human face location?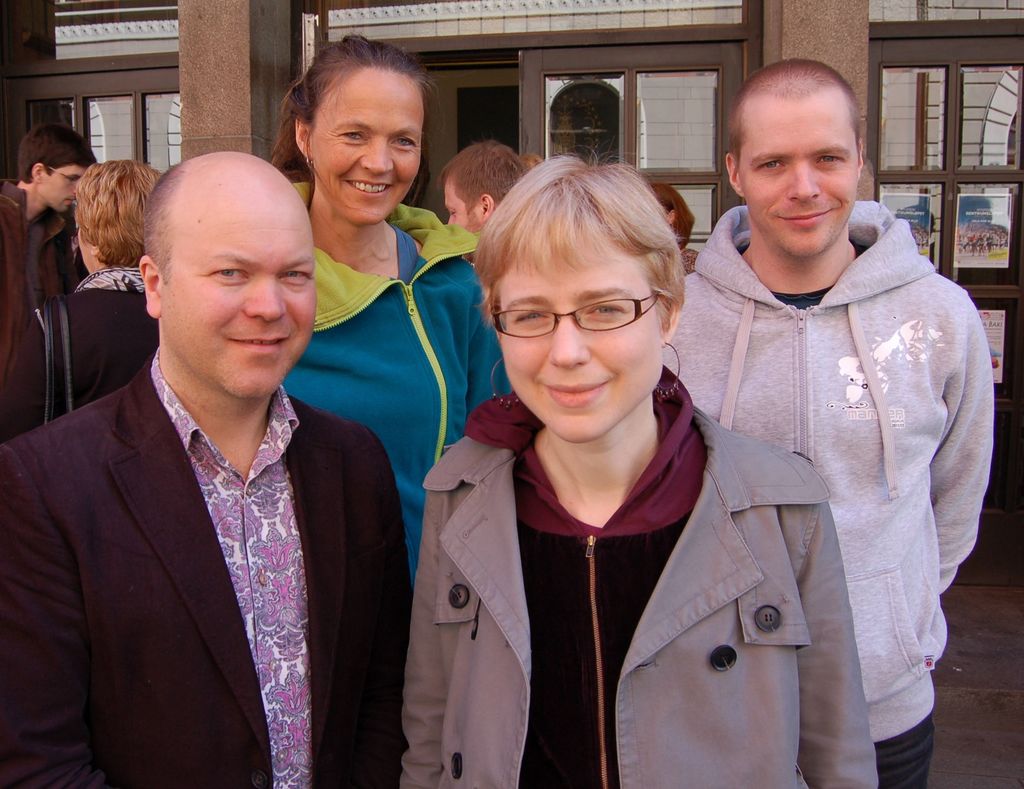
494:242:660:443
